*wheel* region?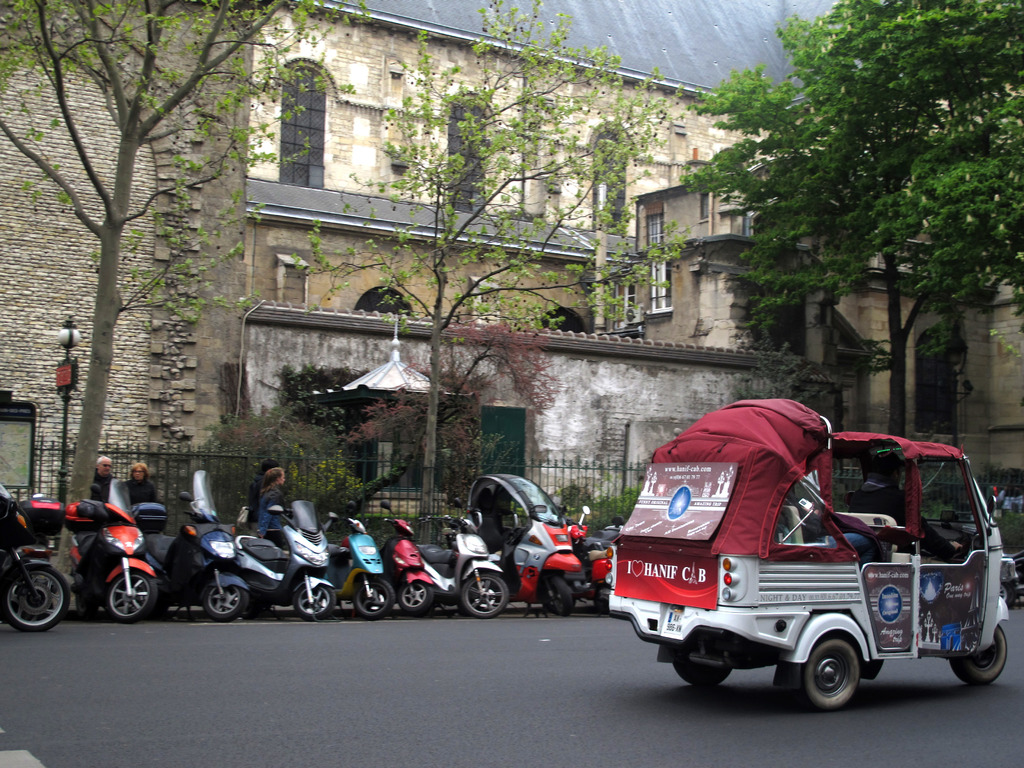
(left=291, top=582, right=337, bottom=621)
